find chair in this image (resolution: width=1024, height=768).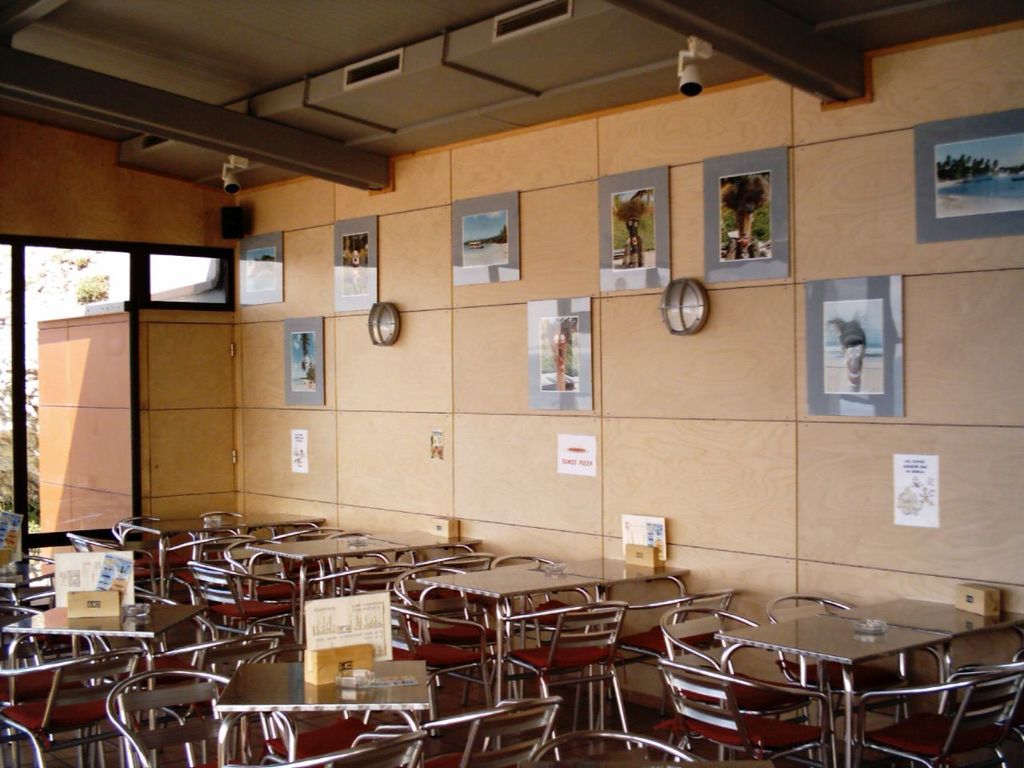
box=[766, 594, 911, 767].
